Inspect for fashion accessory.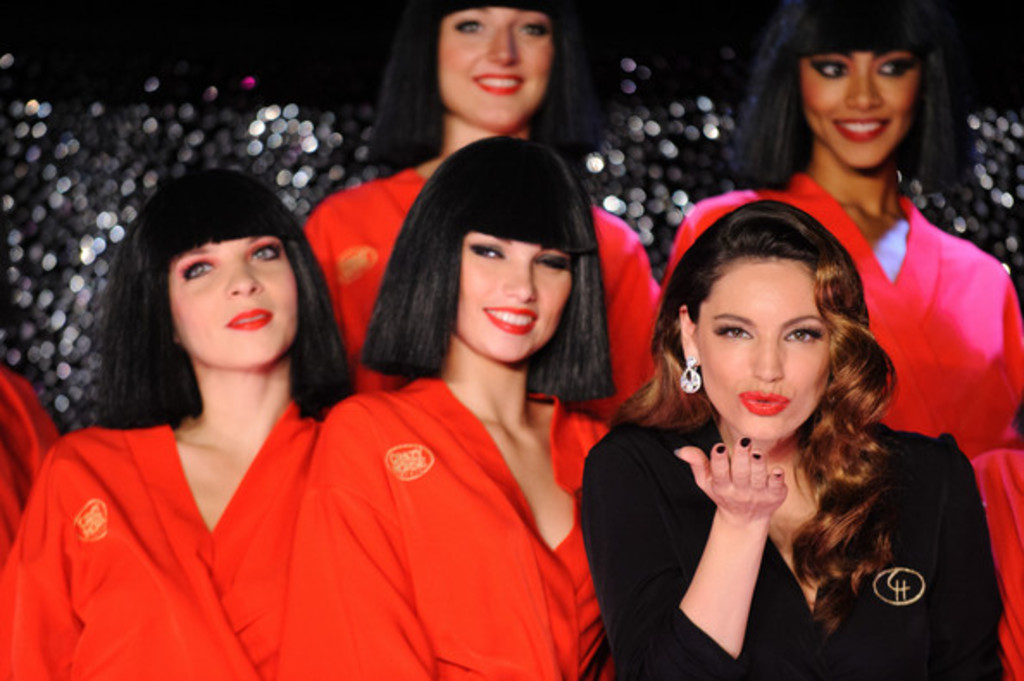
Inspection: bbox=(714, 440, 727, 455).
